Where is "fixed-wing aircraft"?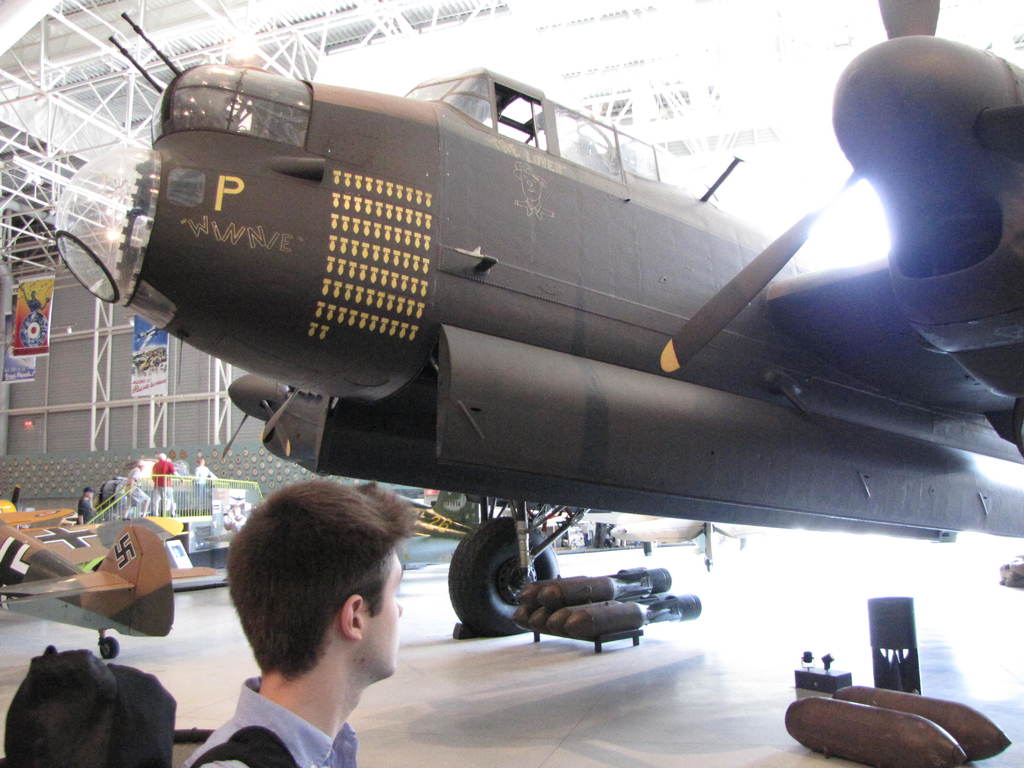
(0, 484, 234, 664).
